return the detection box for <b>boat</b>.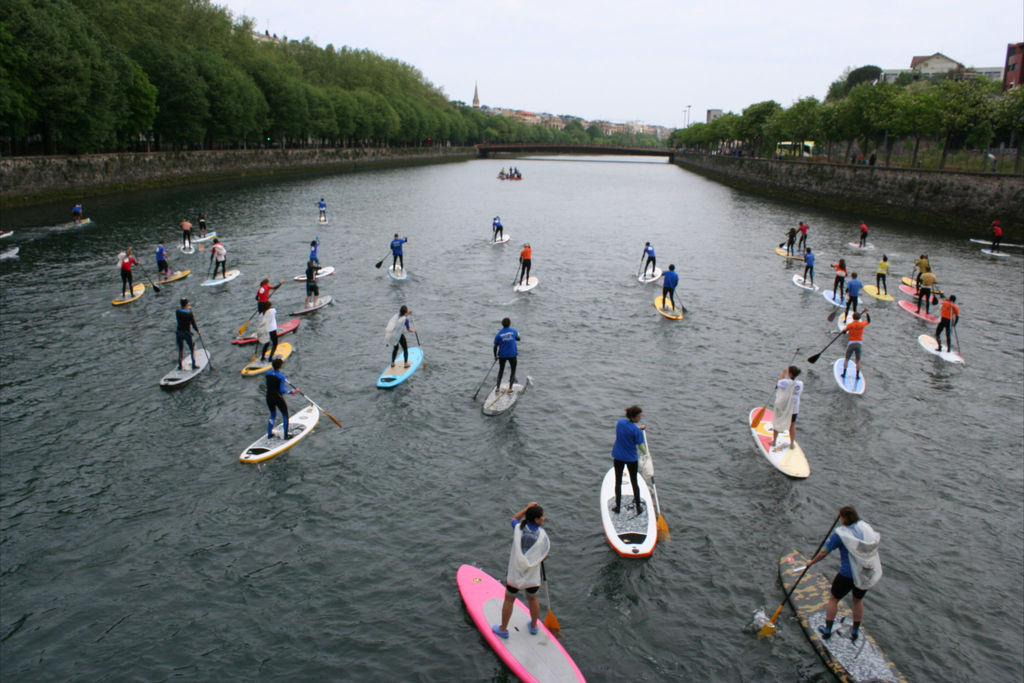
<region>900, 276, 925, 288</region>.
